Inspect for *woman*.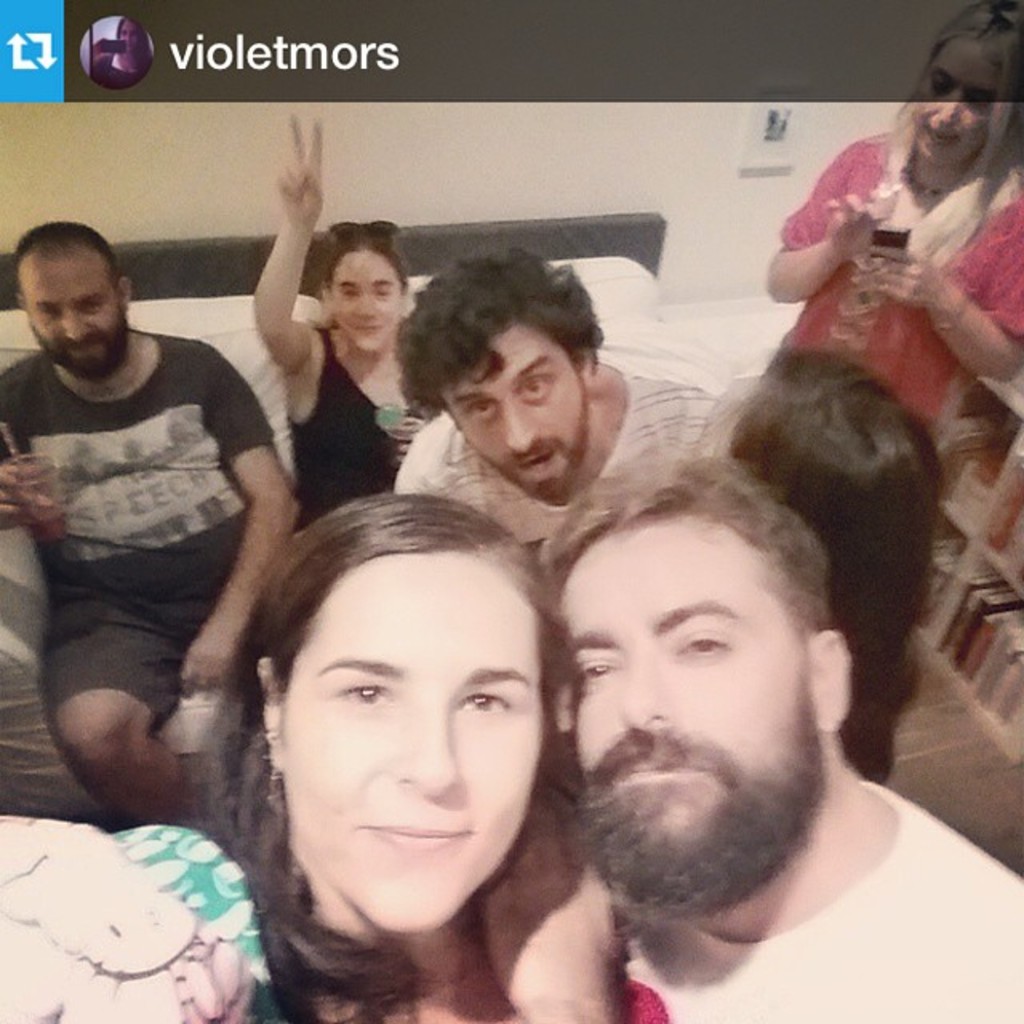
Inspection: crop(253, 107, 446, 542).
